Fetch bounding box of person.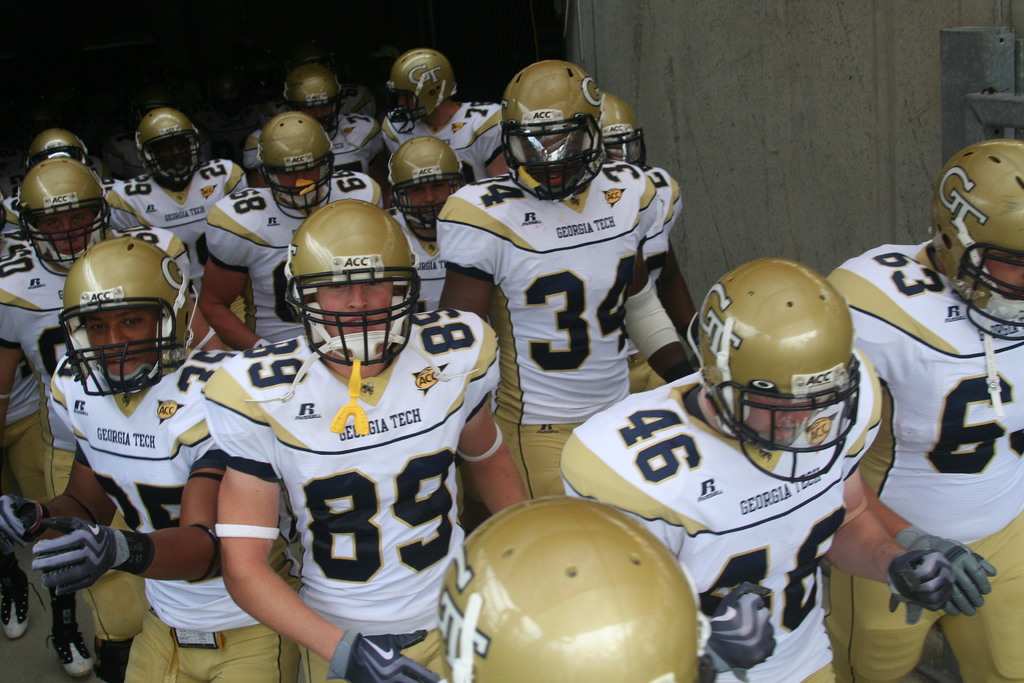
Bbox: {"left": 433, "top": 60, "right": 696, "bottom": 508}.
